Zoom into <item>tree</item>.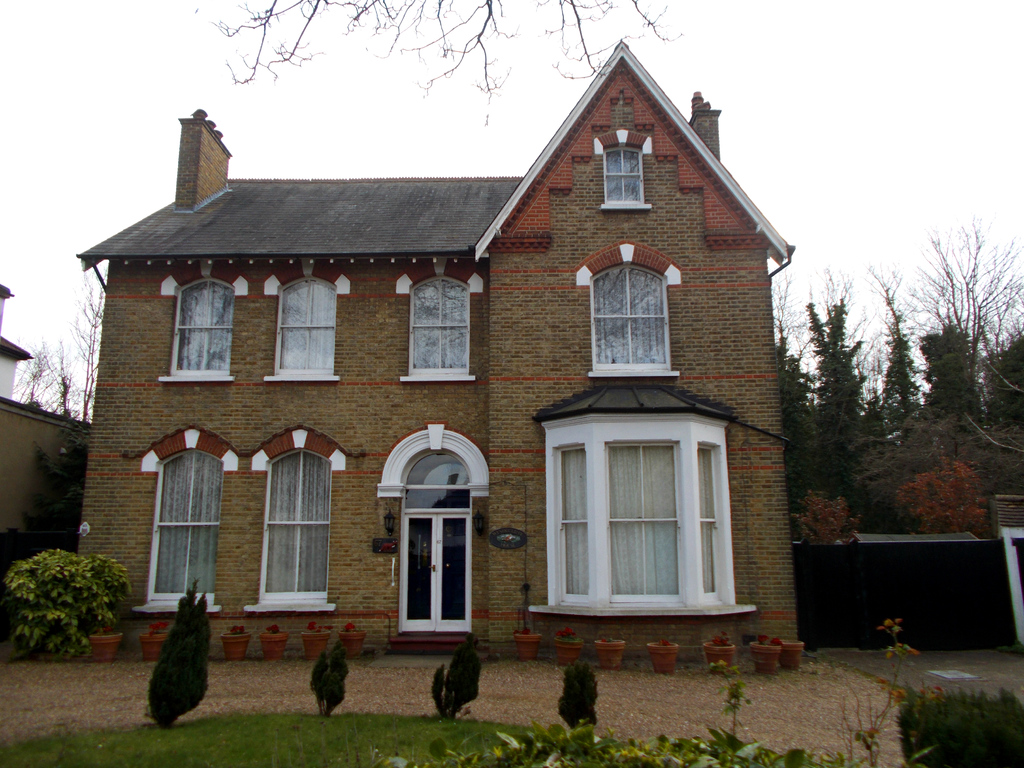
Zoom target: <box>892,458,983,534</box>.
